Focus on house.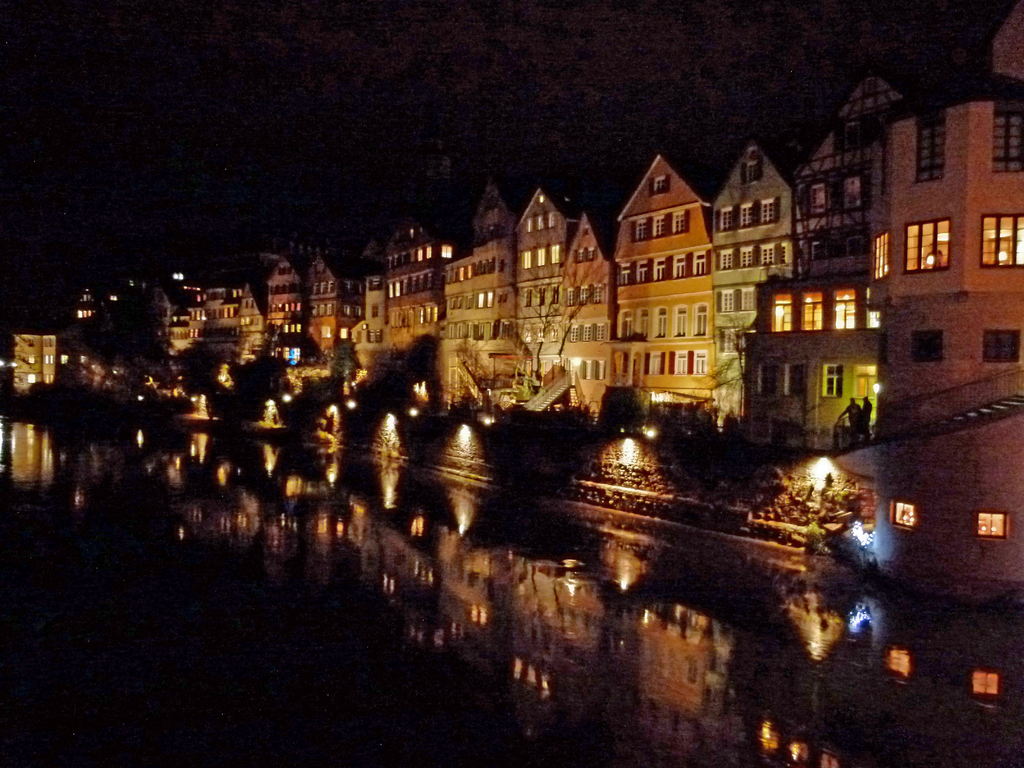
Focused at left=360, top=195, right=458, bottom=363.
